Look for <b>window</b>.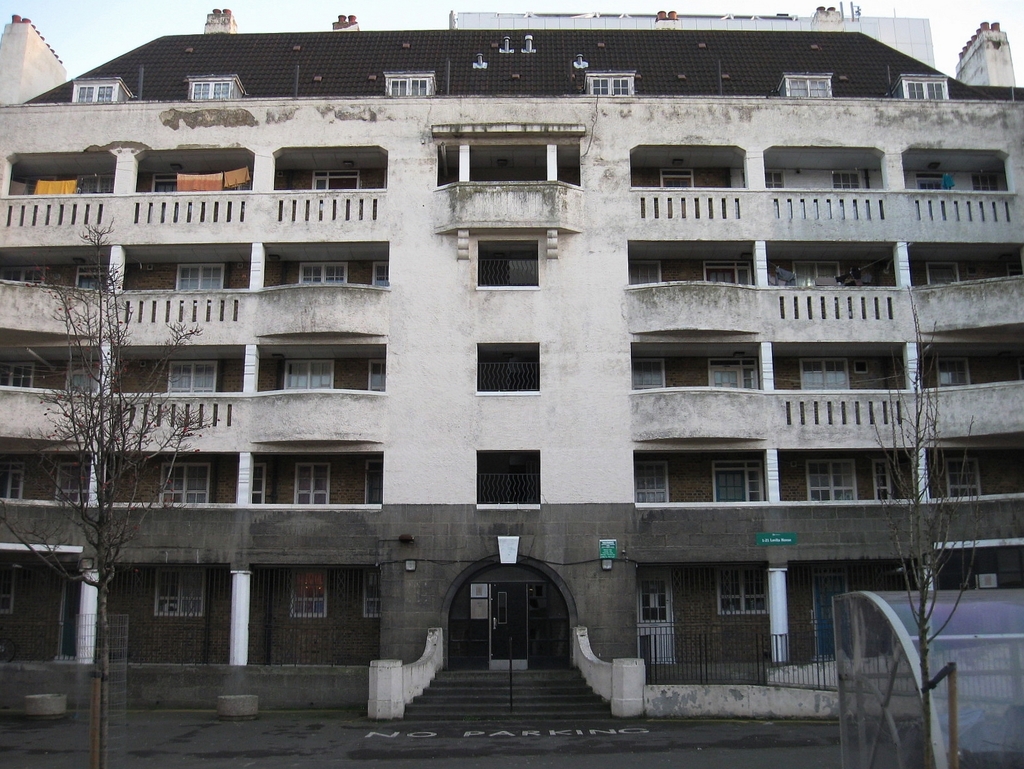
Found: {"x1": 0, "y1": 562, "x2": 14, "y2": 615}.
